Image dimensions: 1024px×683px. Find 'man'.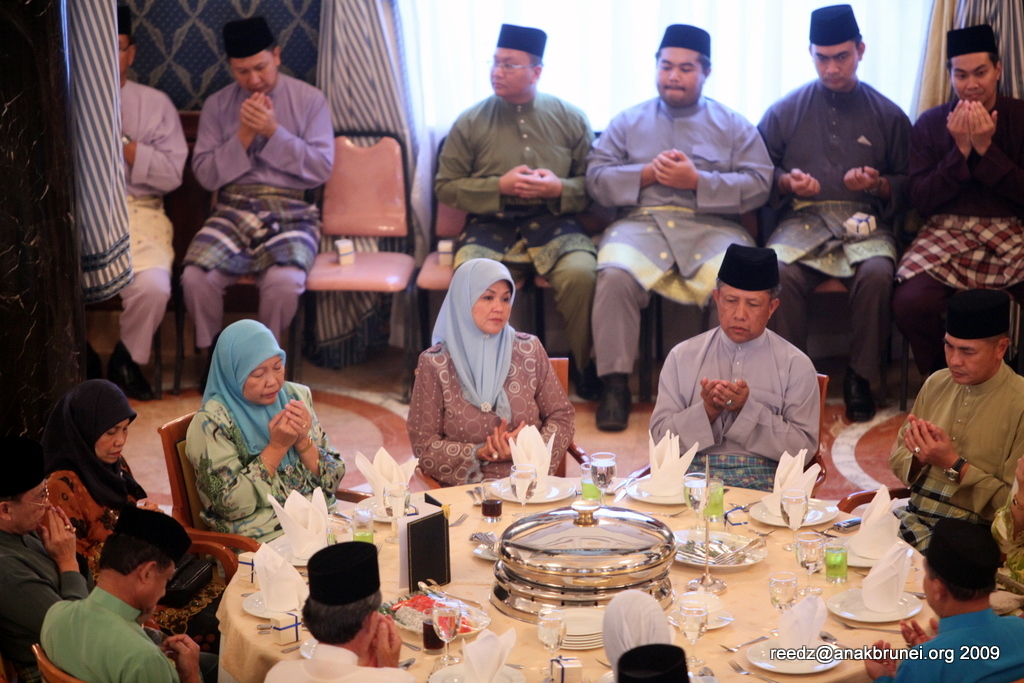
pyautogui.locateOnScreen(891, 19, 1023, 374).
